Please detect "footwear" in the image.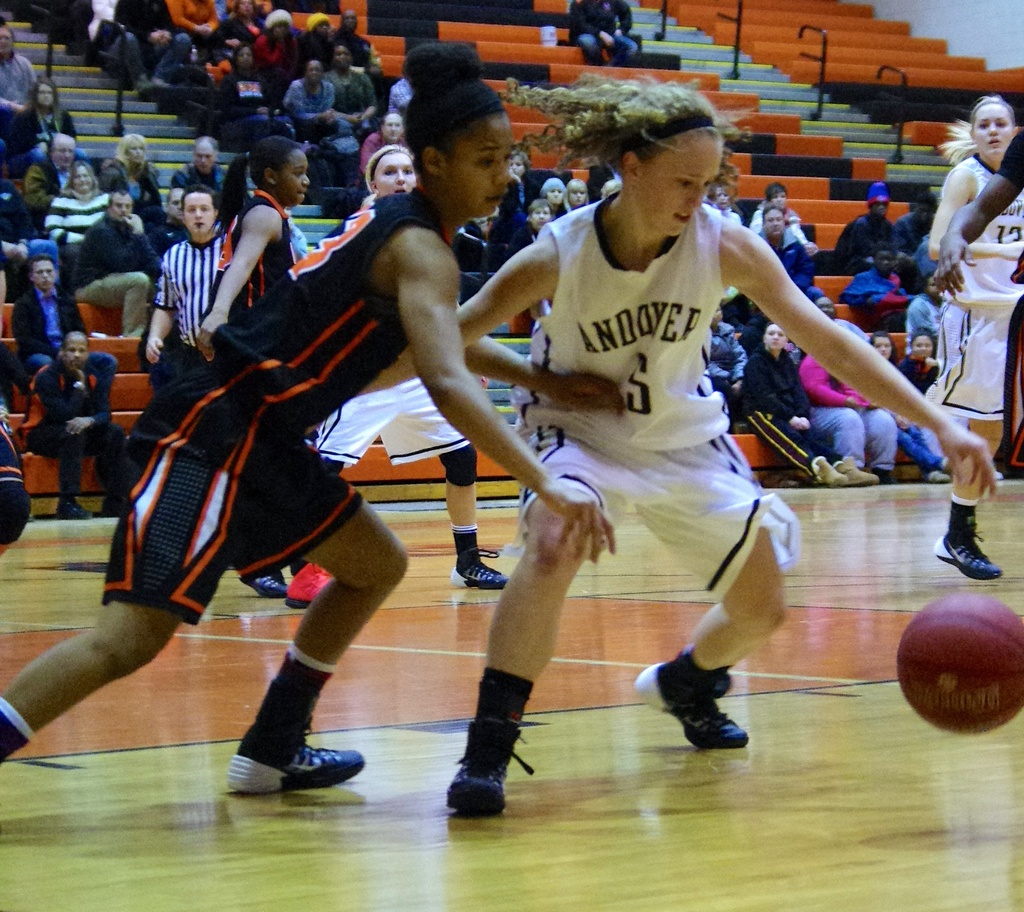
[x1=635, y1=655, x2=747, y2=749].
